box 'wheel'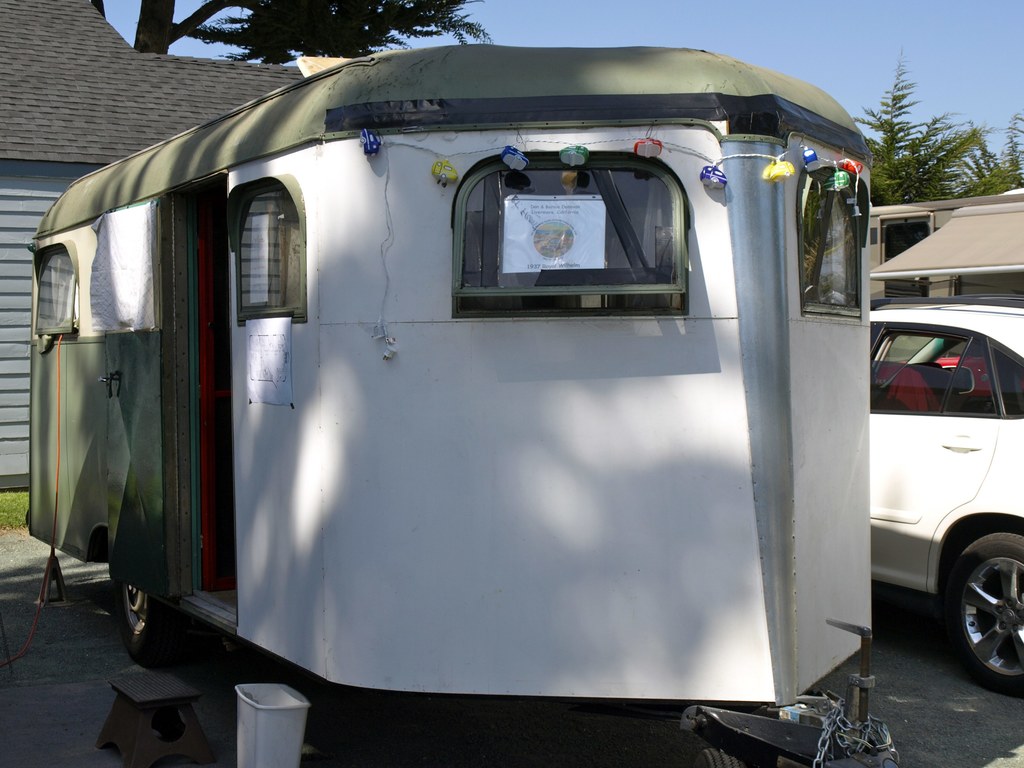
[952, 527, 1023, 700]
